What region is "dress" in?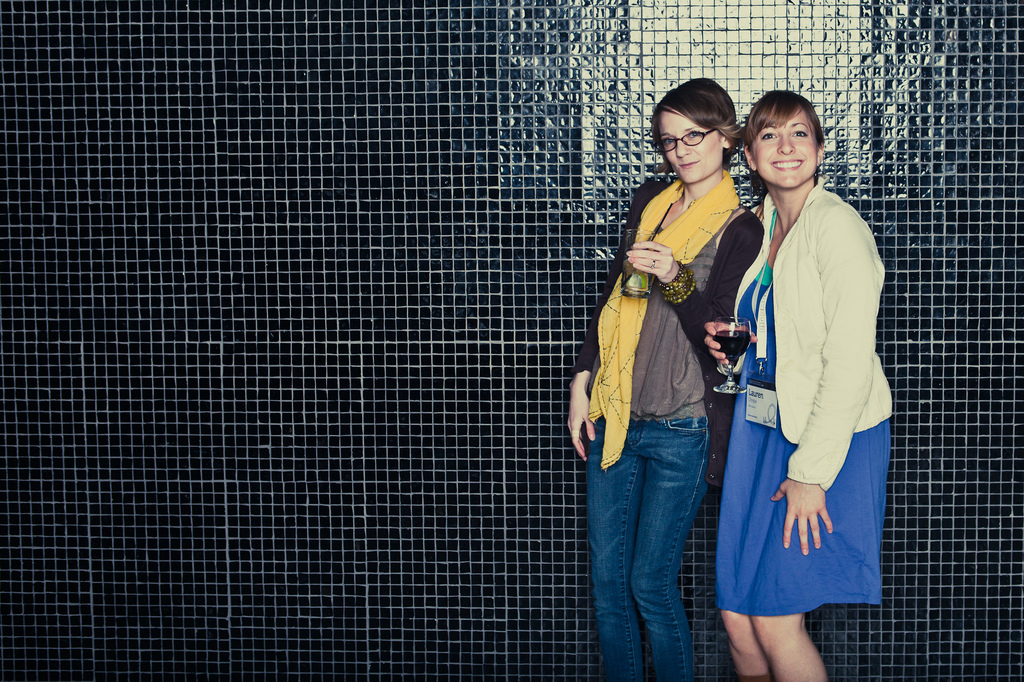
713:269:891:621.
